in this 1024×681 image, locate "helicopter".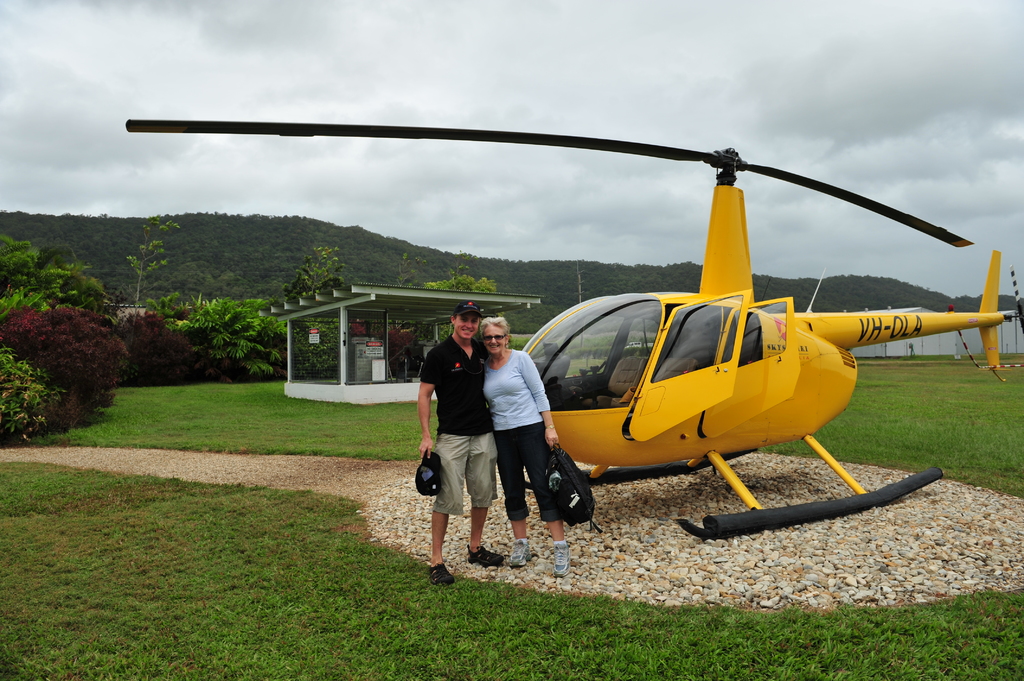
Bounding box: [199,86,1023,540].
